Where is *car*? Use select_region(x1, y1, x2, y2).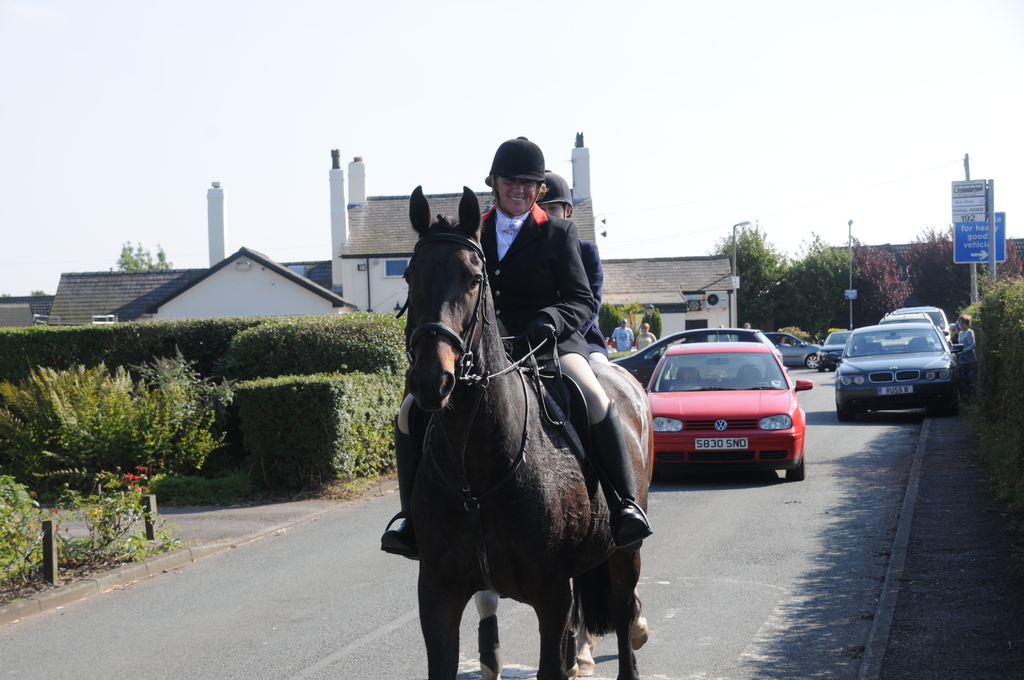
select_region(761, 329, 824, 369).
